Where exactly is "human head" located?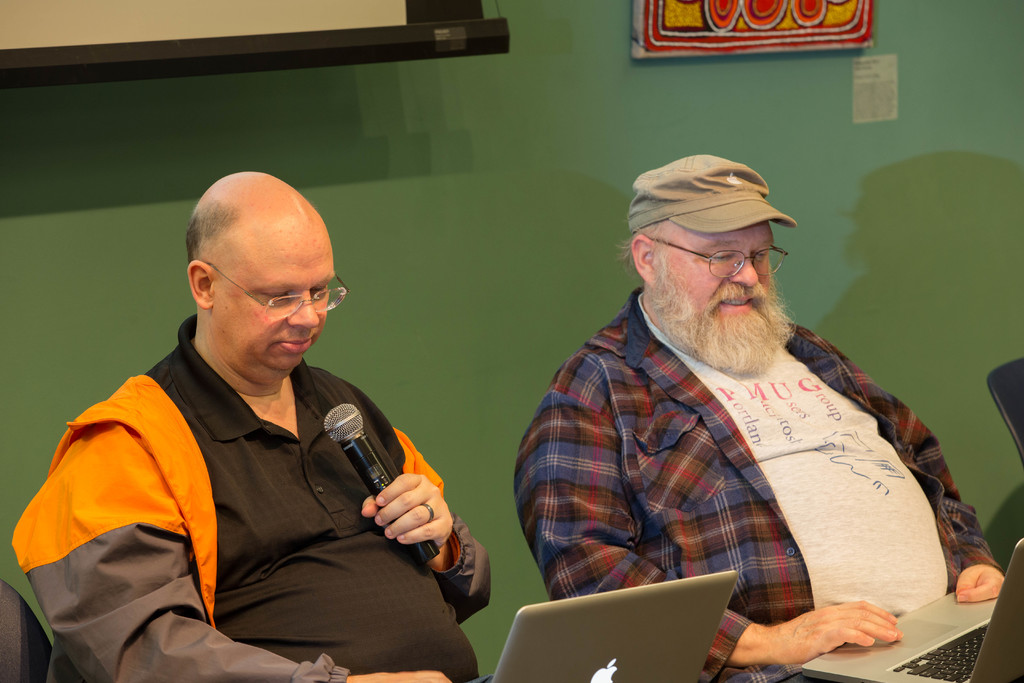
Its bounding box is left=621, top=148, right=776, bottom=367.
